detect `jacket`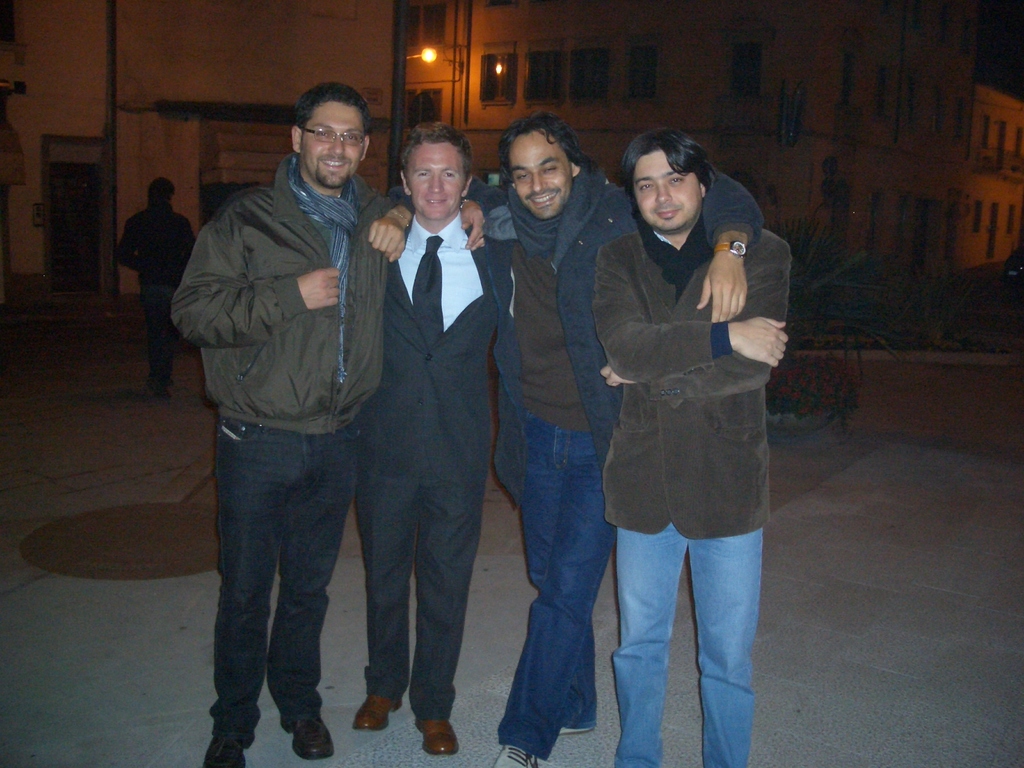
[x1=390, y1=155, x2=768, y2=509]
